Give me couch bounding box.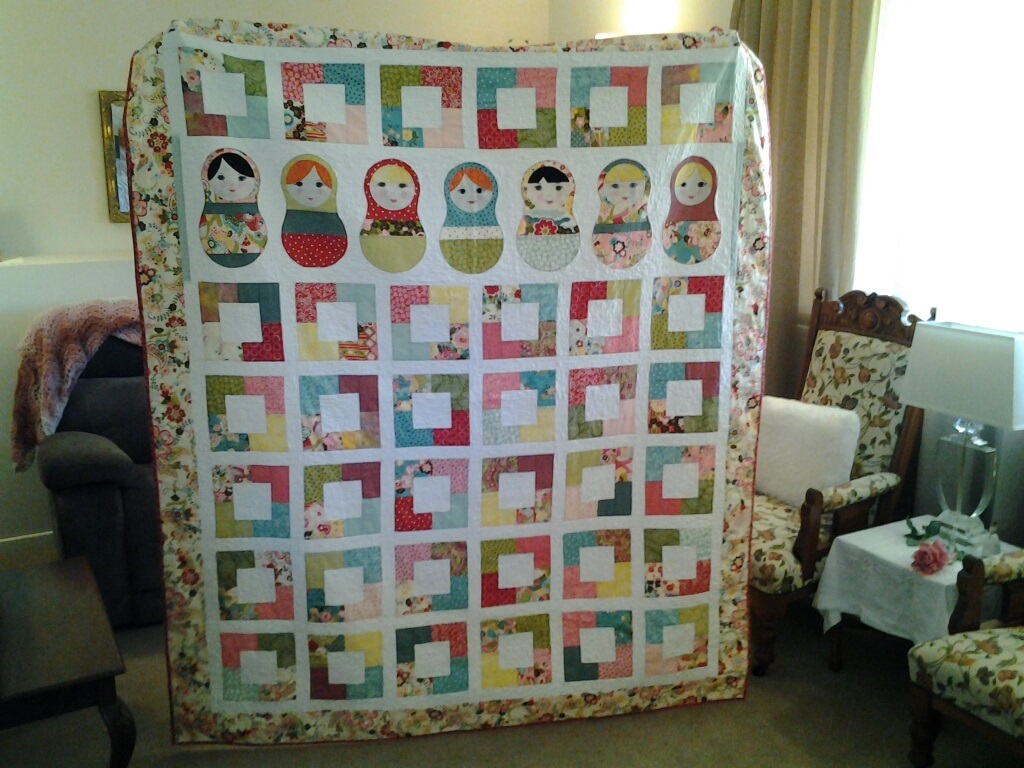
(735,322,989,675).
